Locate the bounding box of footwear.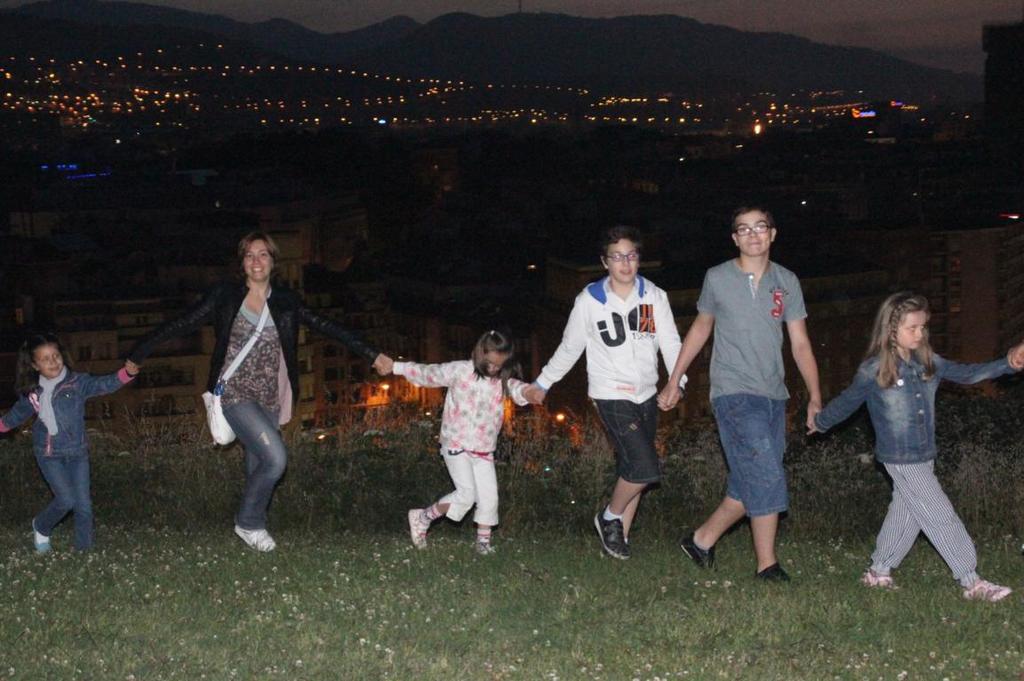
Bounding box: l=603, t=489, r=658, b=571.
